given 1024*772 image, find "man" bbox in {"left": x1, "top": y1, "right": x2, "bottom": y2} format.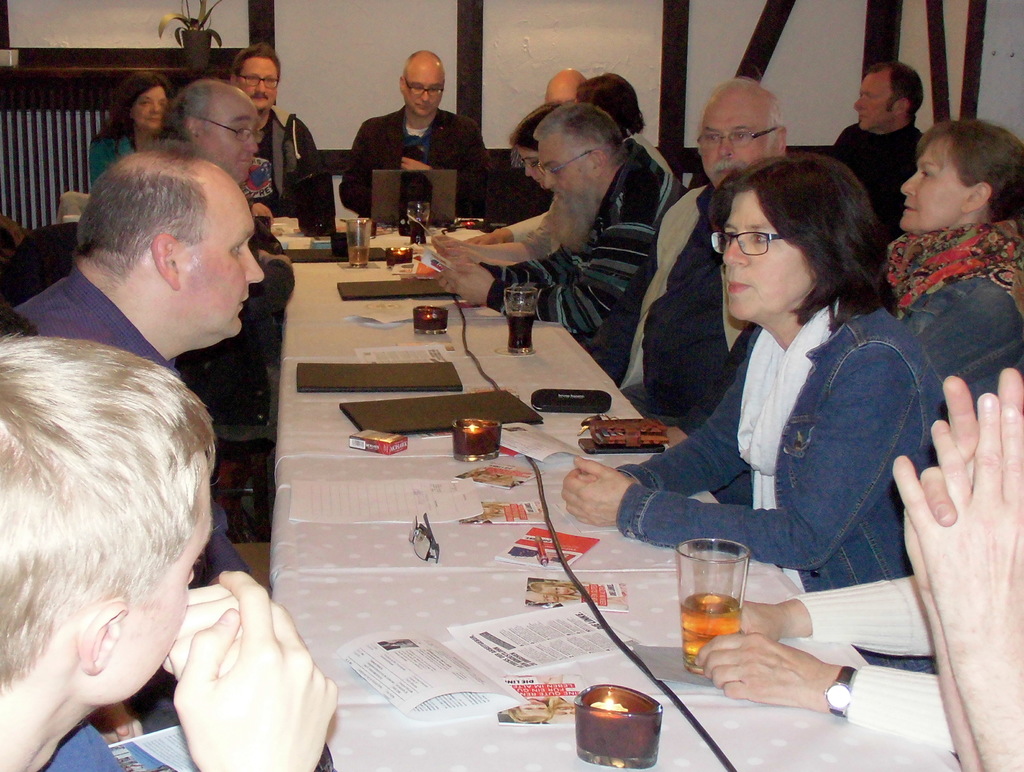
{"left": 10, "top": 131, "right": 284, "bottom": 595}.
